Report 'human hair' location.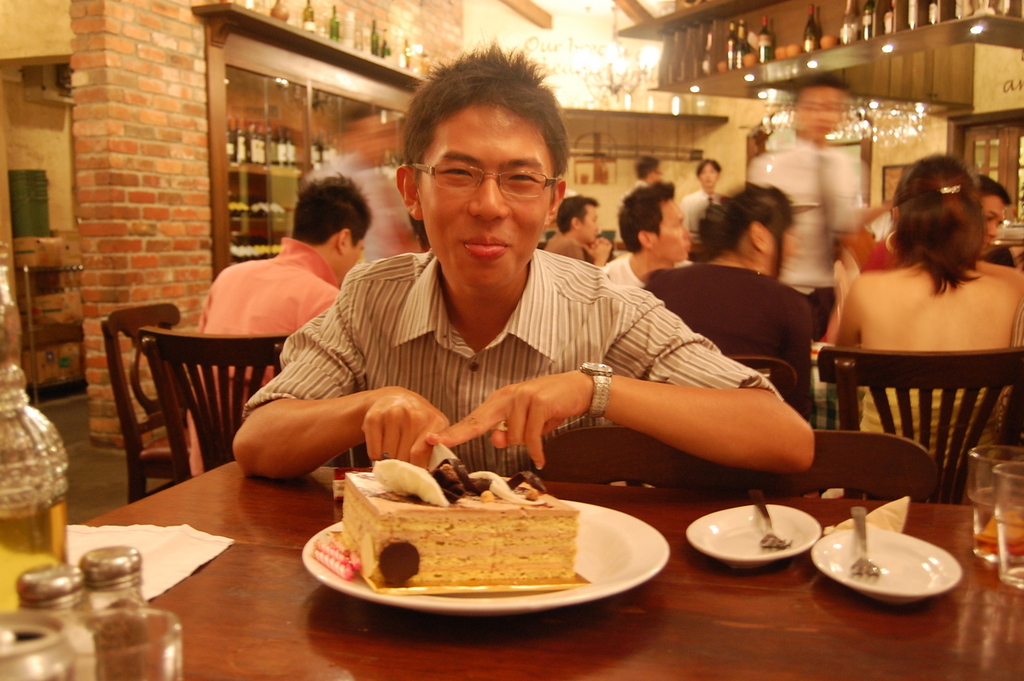
Report: Rect(406, 213, 428, 249).
